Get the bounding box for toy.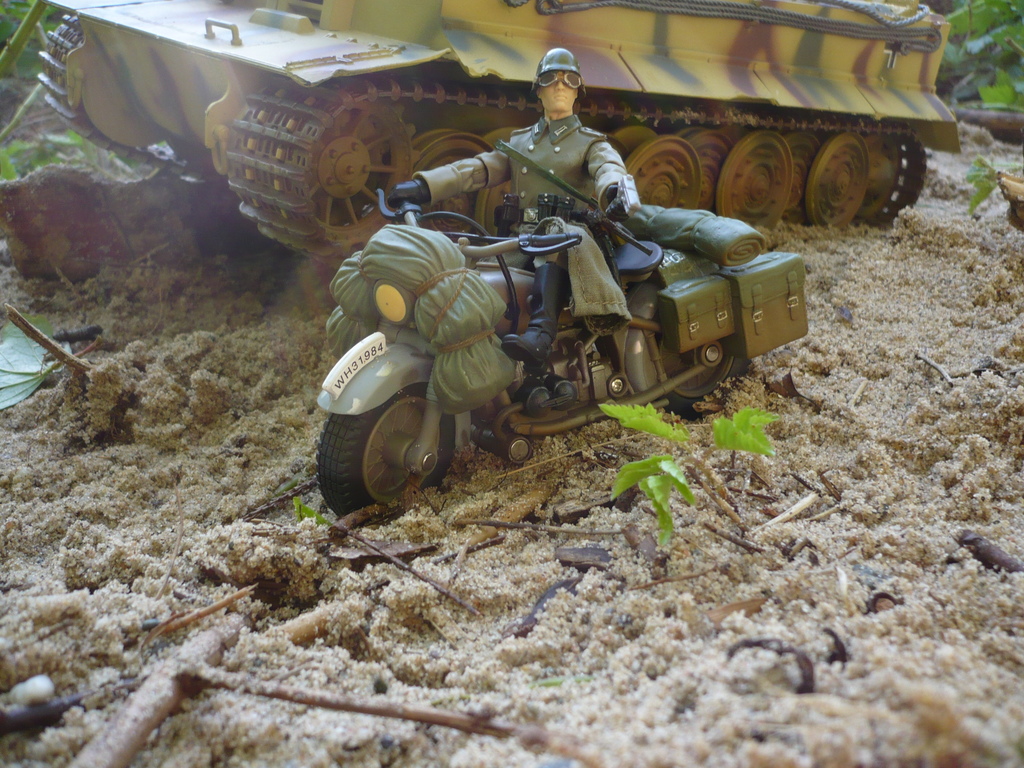
bbox=(388, 45, 628, 368).
